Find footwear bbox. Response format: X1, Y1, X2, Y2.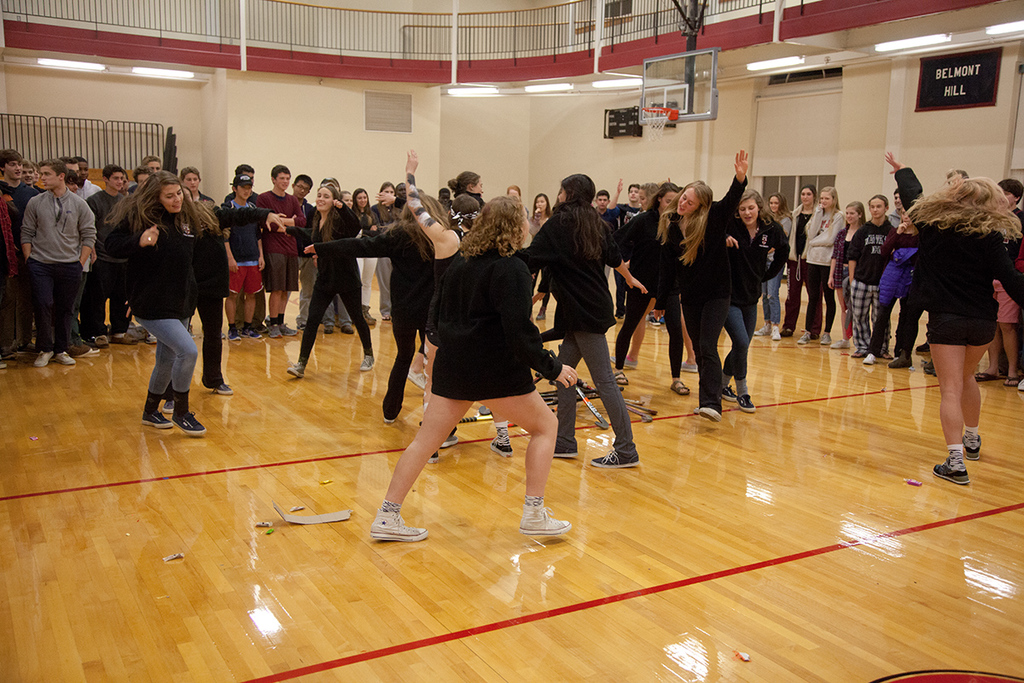
323, 324, 332, 334.
